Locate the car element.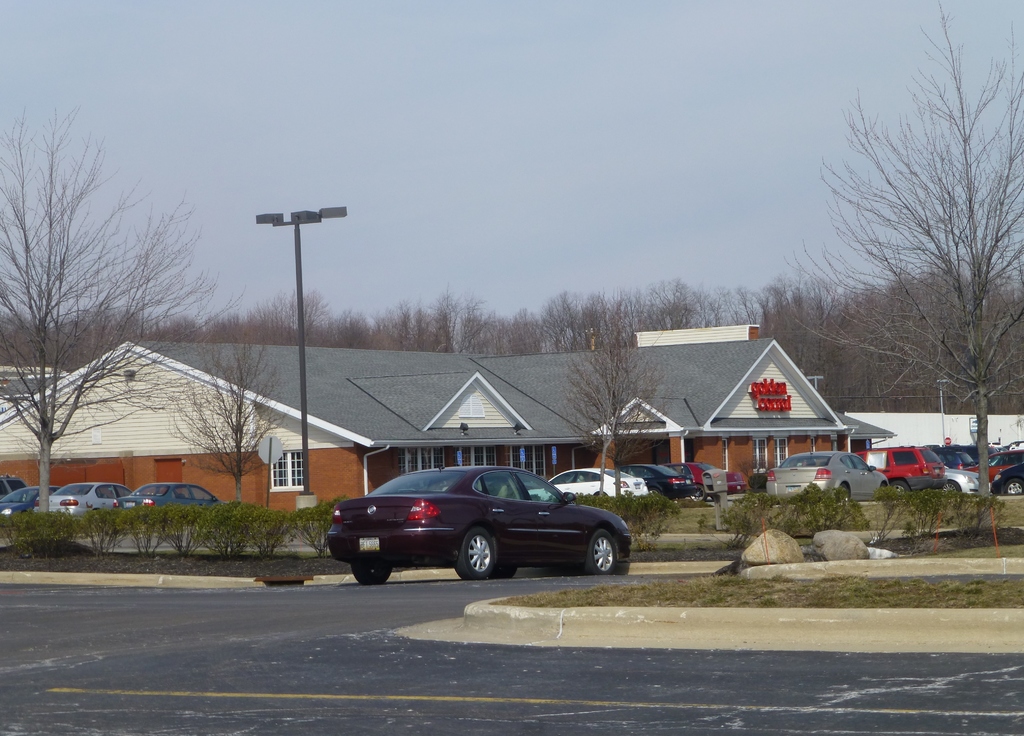
Element bbox: region(111, 479, 219, 506).
